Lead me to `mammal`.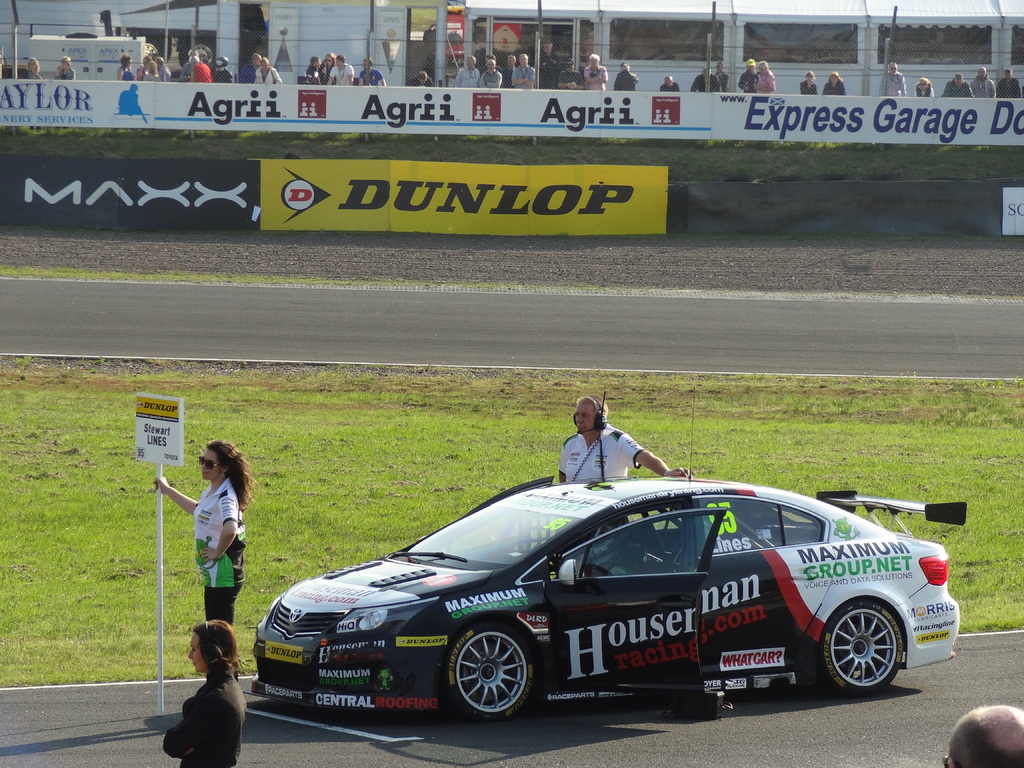
Lead to (x1=511, y1=55, x2=538, y2=88).
